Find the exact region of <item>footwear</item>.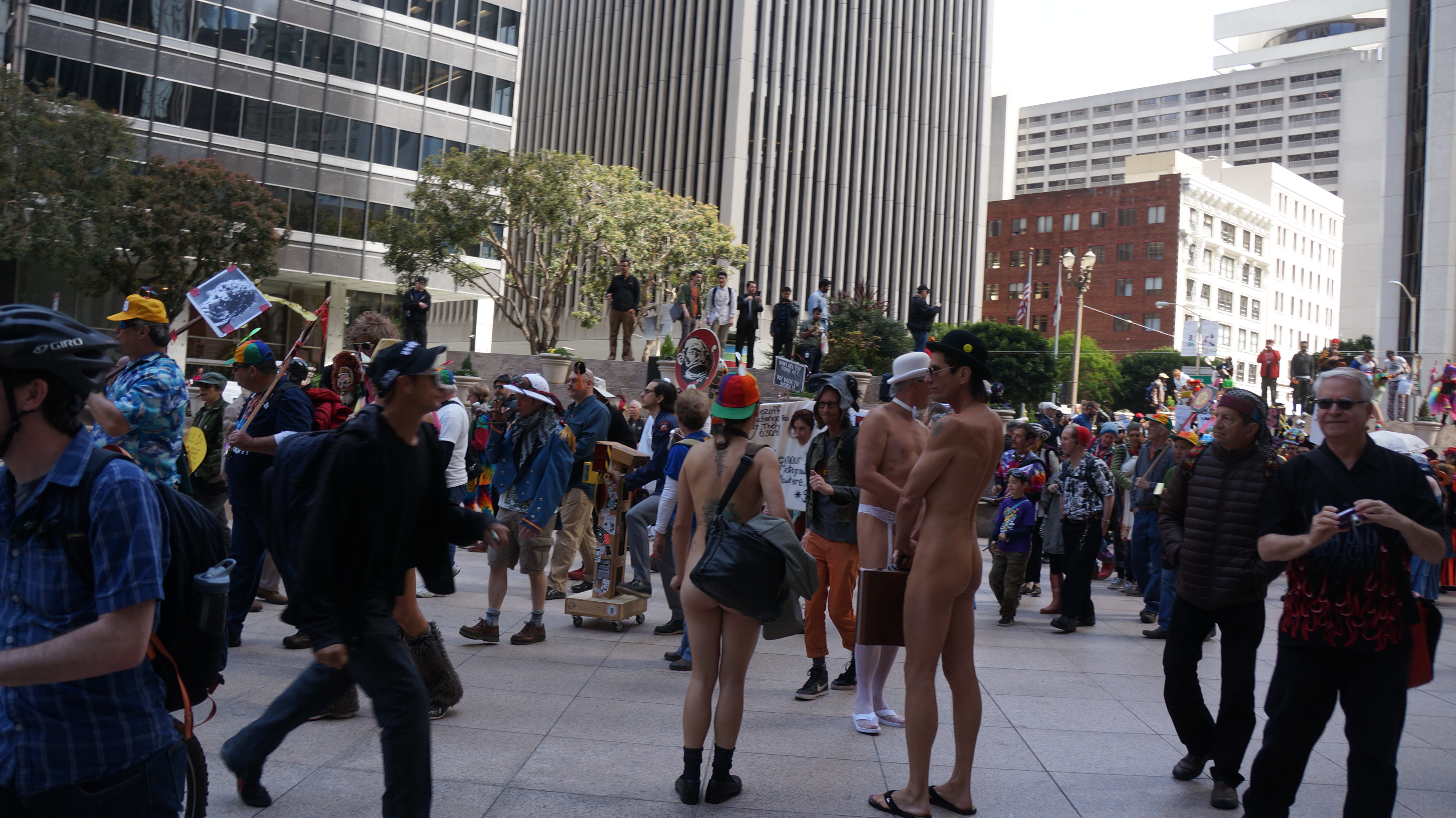
Exact region: [x1=332, y1=171, x2=336, y2=176].
